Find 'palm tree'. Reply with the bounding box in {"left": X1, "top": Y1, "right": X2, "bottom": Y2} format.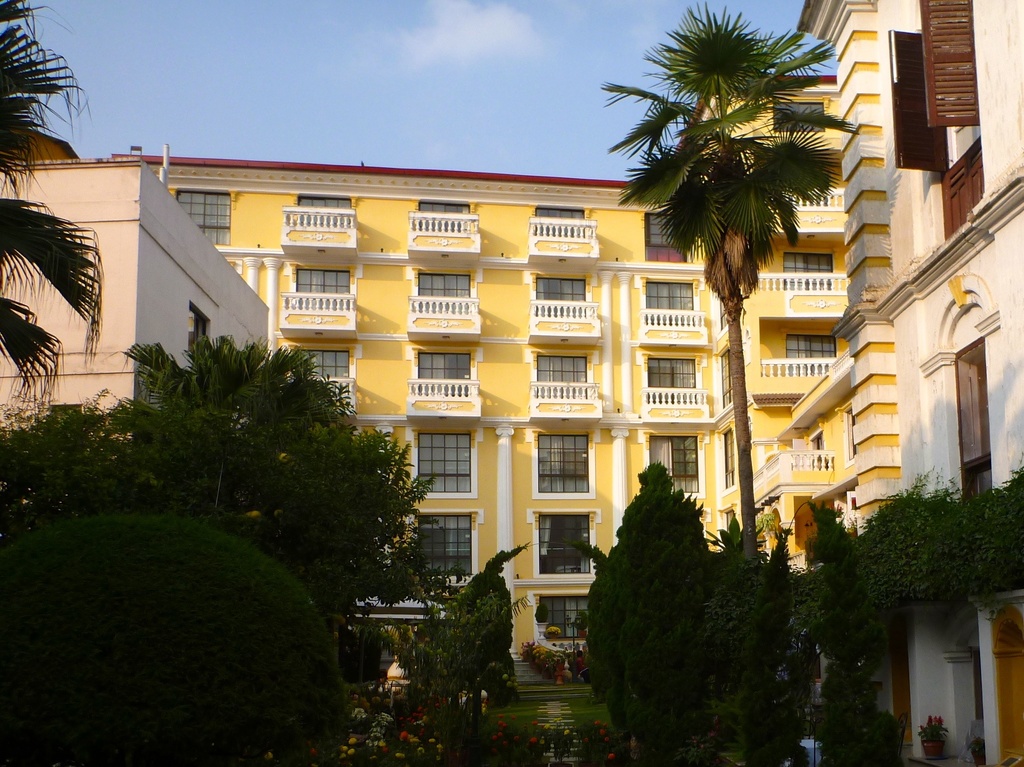
{"left": 762, "top": 551, "right": 826, "bottom": 663}.
